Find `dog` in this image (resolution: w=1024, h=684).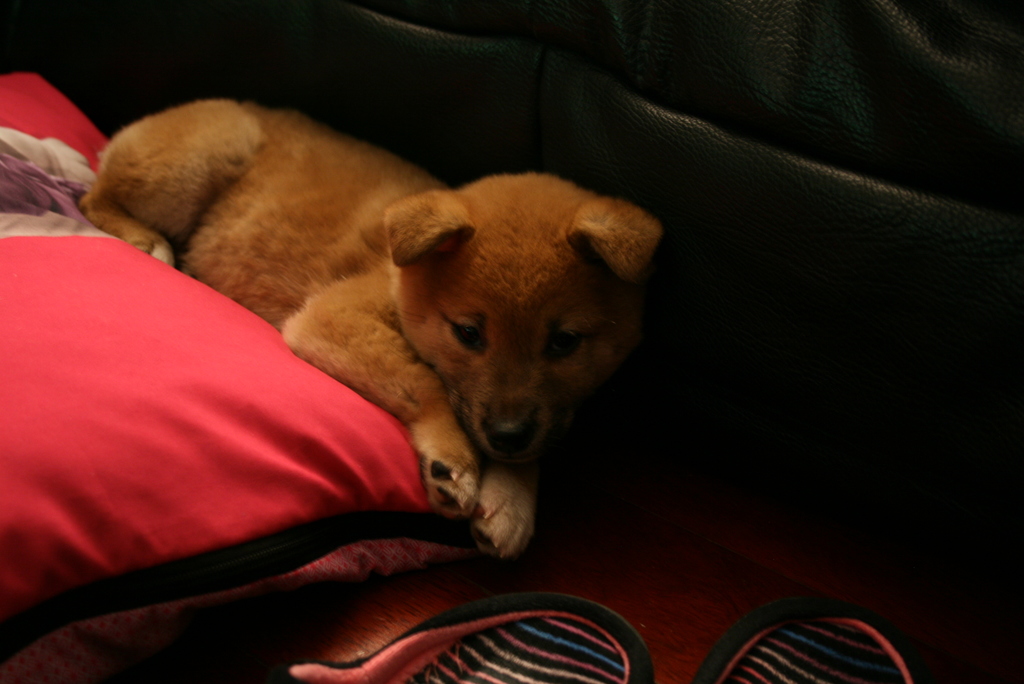
81:100:662:562.
